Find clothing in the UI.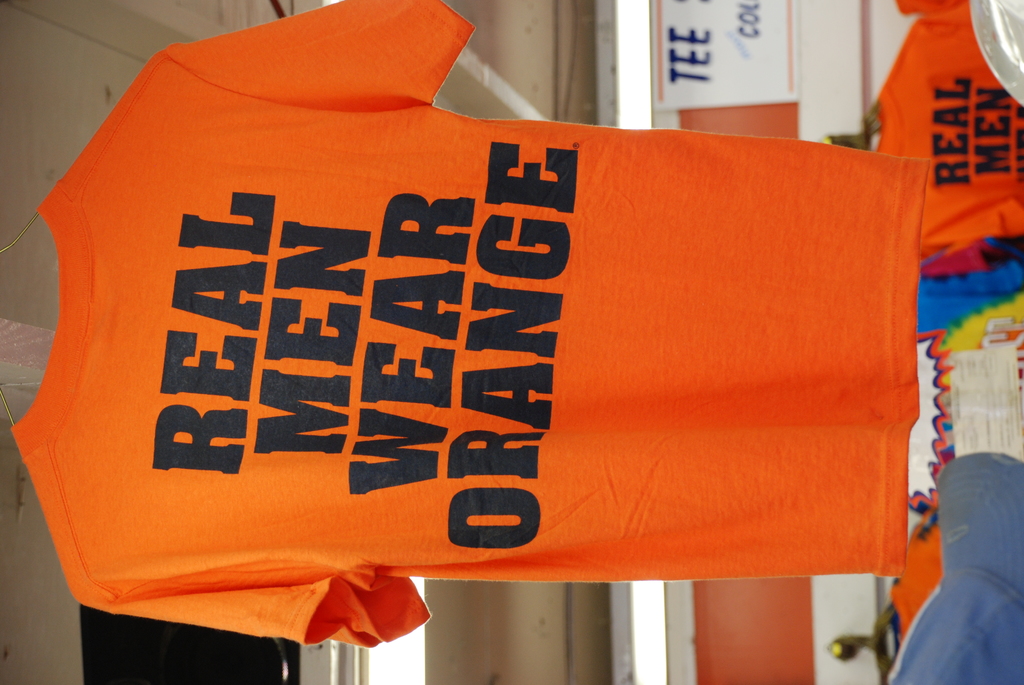
UI element at box=[875, 0, 1023, 279].
